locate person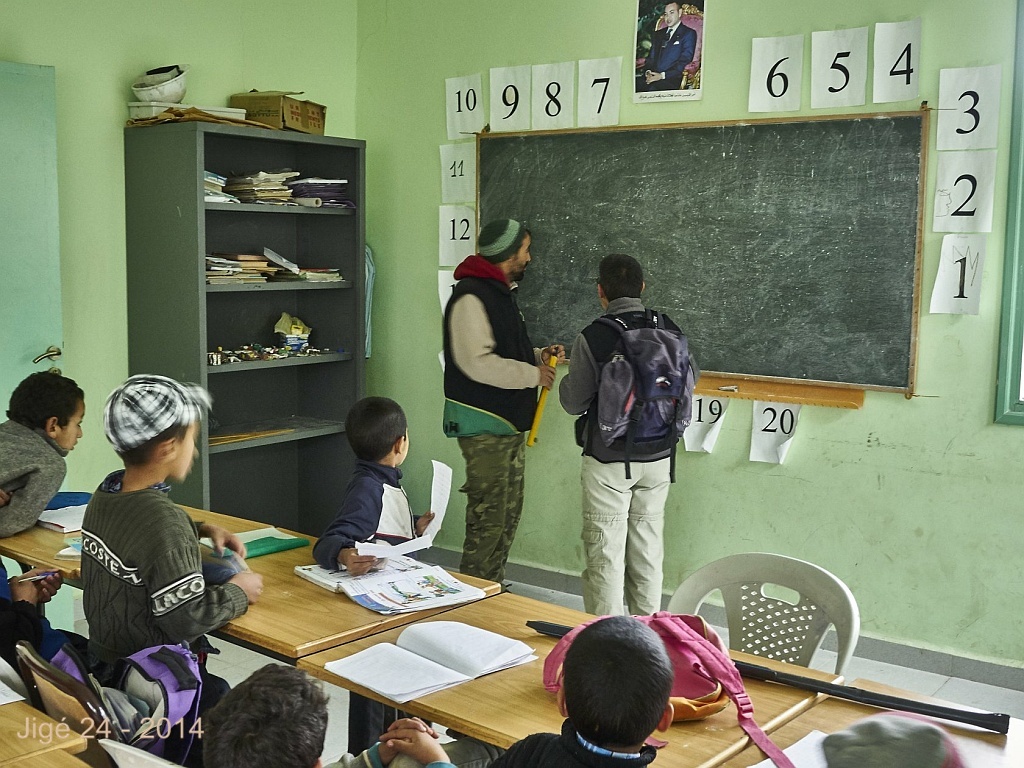
(left=0, top=366, right=82, bottom=593)
